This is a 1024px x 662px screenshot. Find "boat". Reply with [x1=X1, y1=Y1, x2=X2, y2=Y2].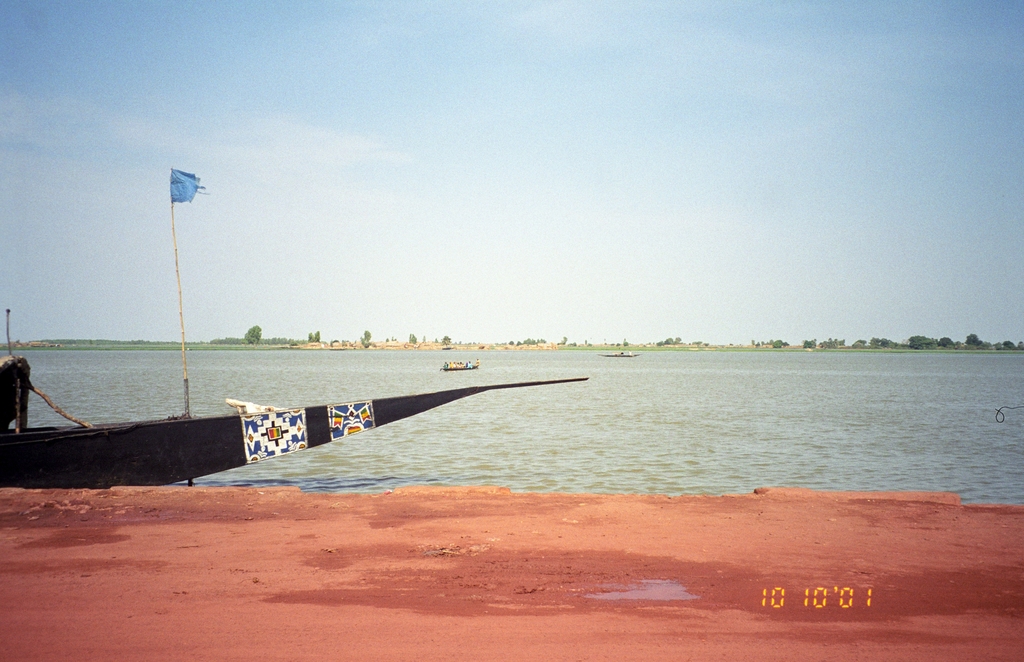
[x1=604, y1=348, x2=636, y2=362].
